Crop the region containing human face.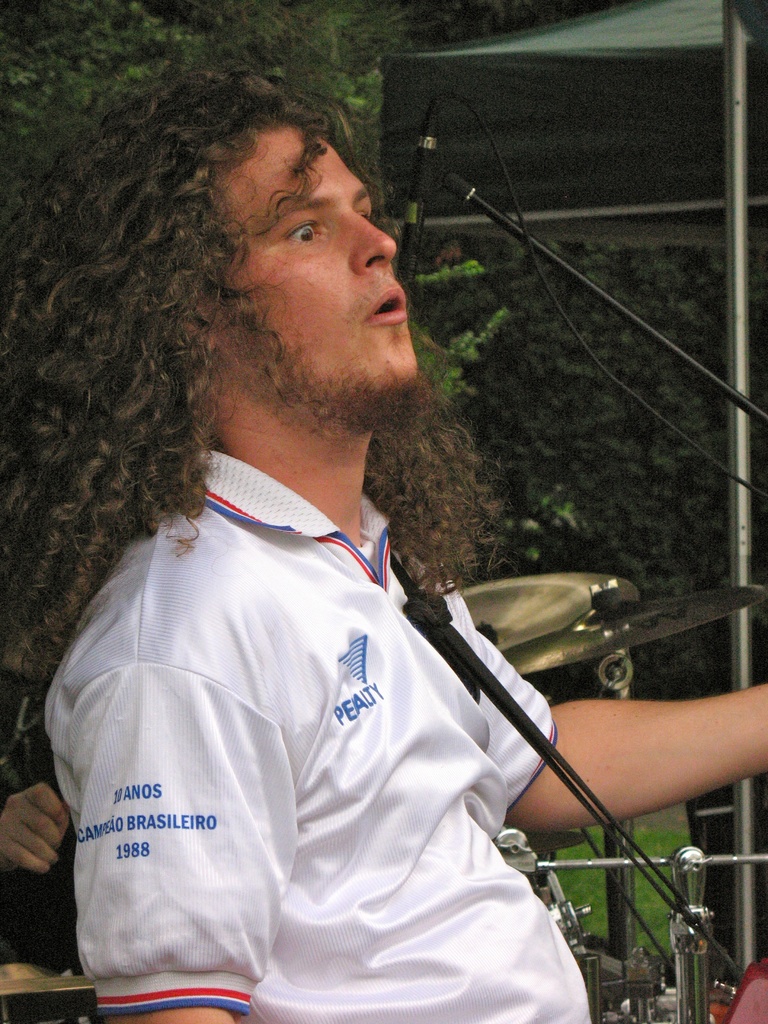
Crop region: BBox(205, 134, 423, 409).
